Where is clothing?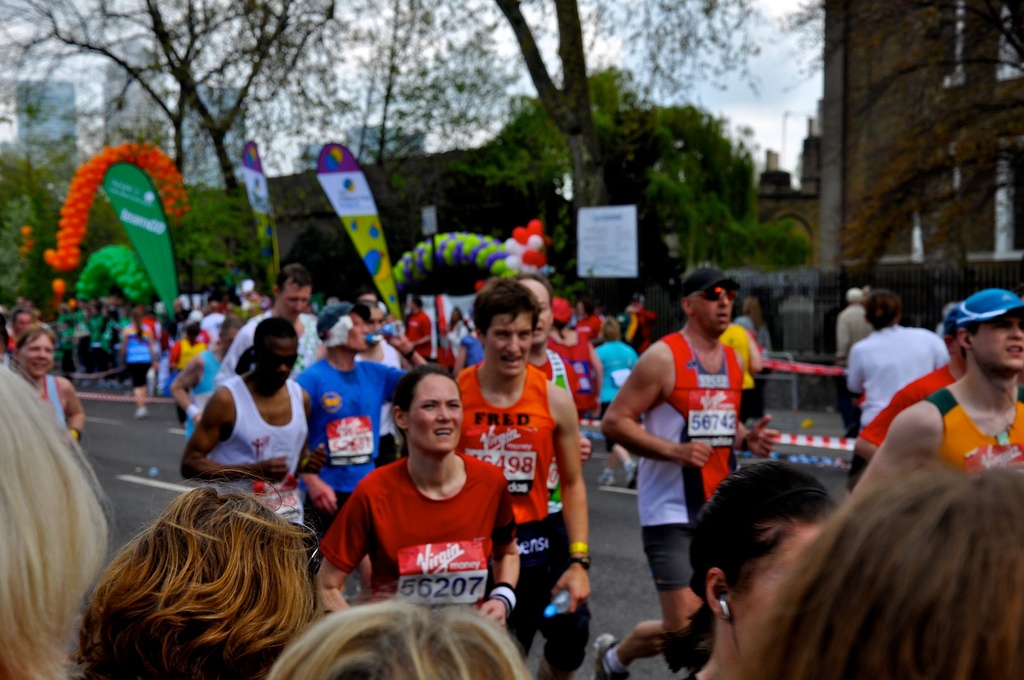
x1=120, y1=326, x2=153, y2=391.
